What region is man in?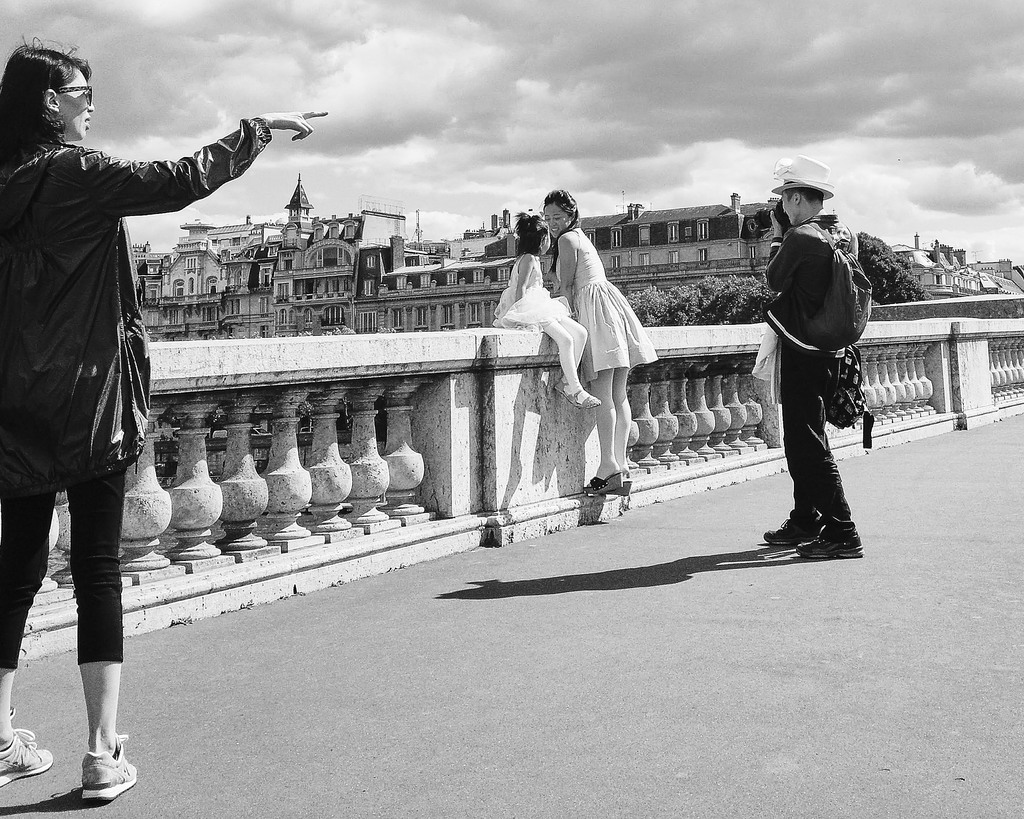
Rect(753, 177, 876, 580).
